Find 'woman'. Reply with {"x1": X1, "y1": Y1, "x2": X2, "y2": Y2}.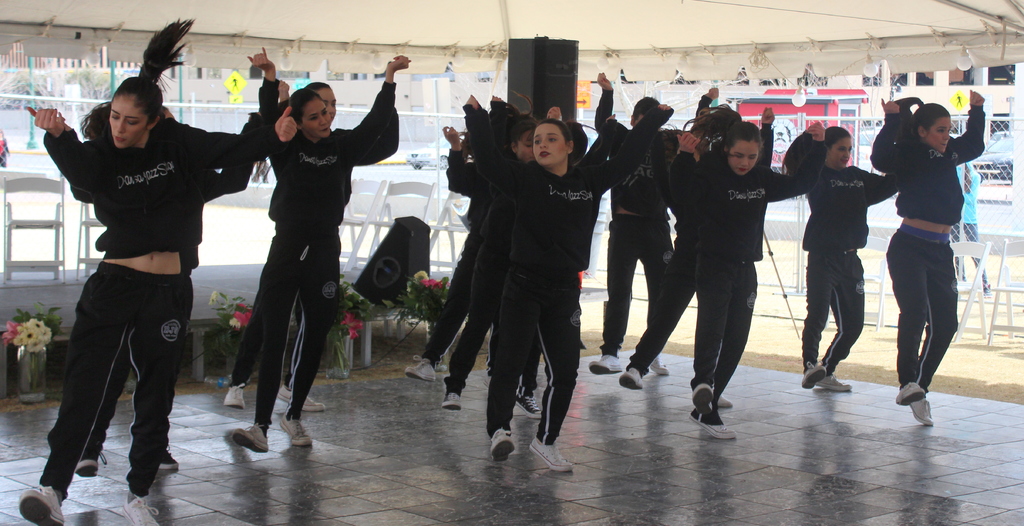
{"x1": 218, "y1": 74, "x2": 398, "y2": 405}.
